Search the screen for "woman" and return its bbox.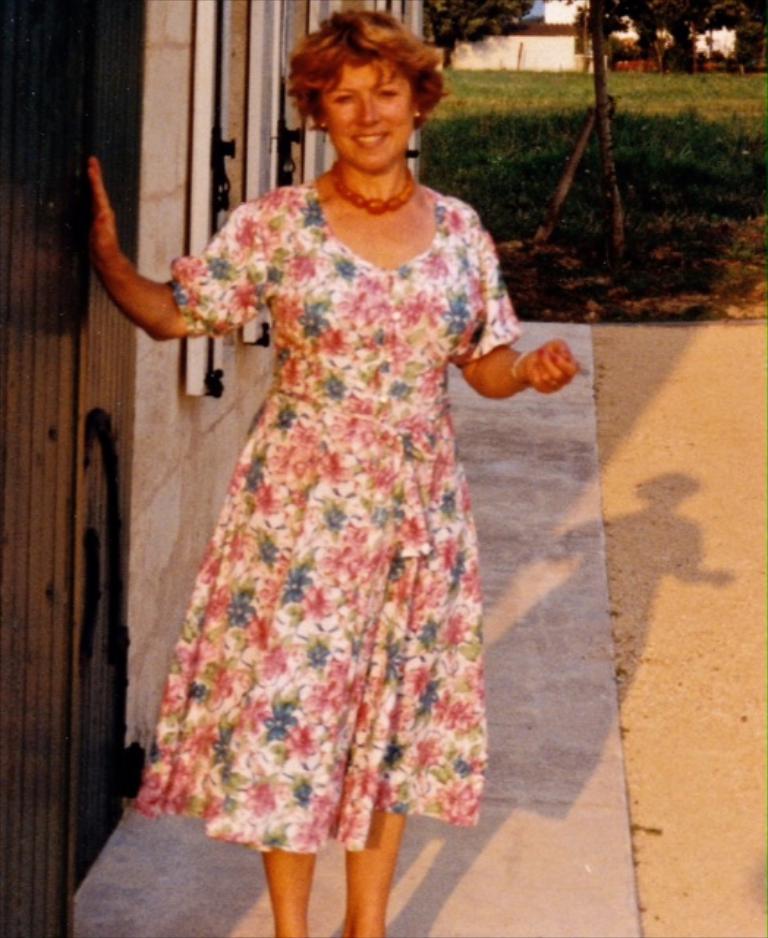
Found: (left=72, top=51, right=563, bottom=888).
